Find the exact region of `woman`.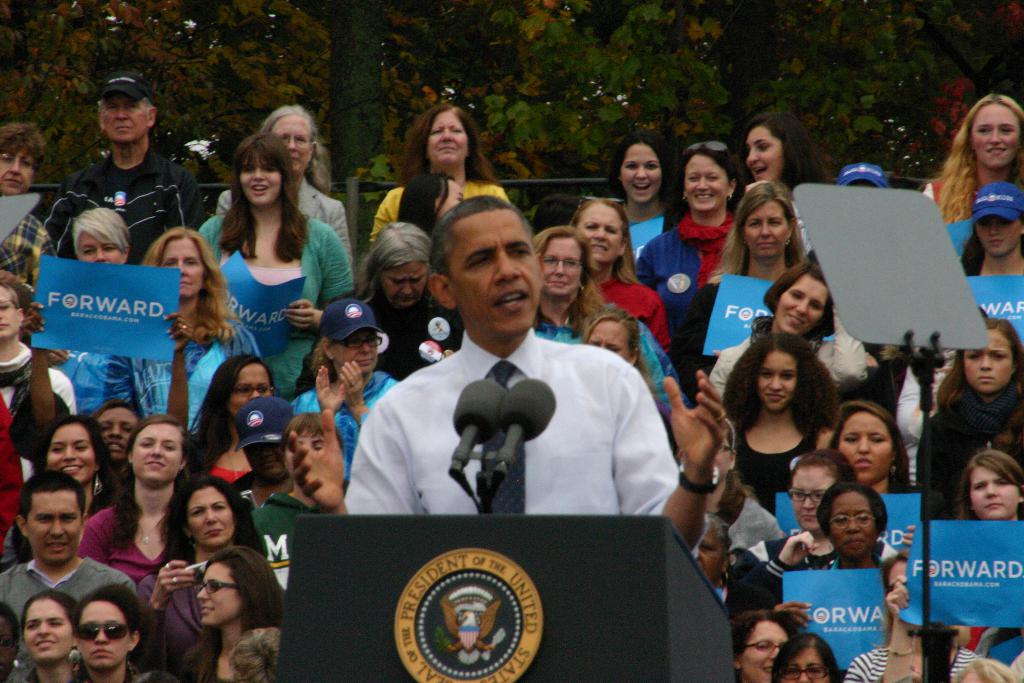
Exact region: [x1=286, y1=291, x2=401, y2=486].
